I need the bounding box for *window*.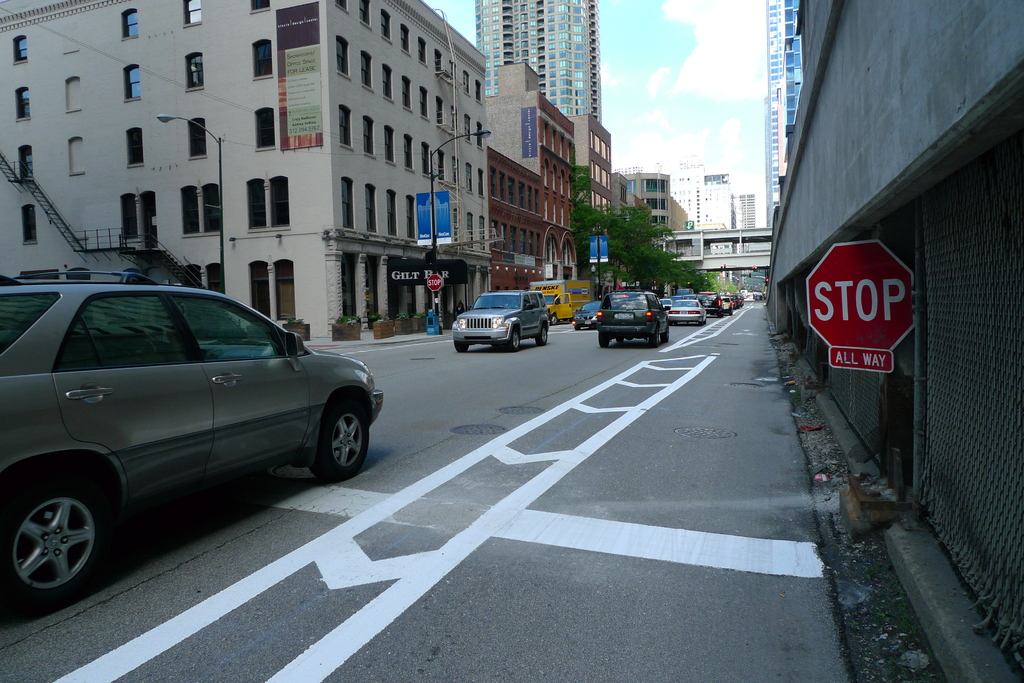
Here it is: (x1=480, y1=216, x2=485, y2=250).
